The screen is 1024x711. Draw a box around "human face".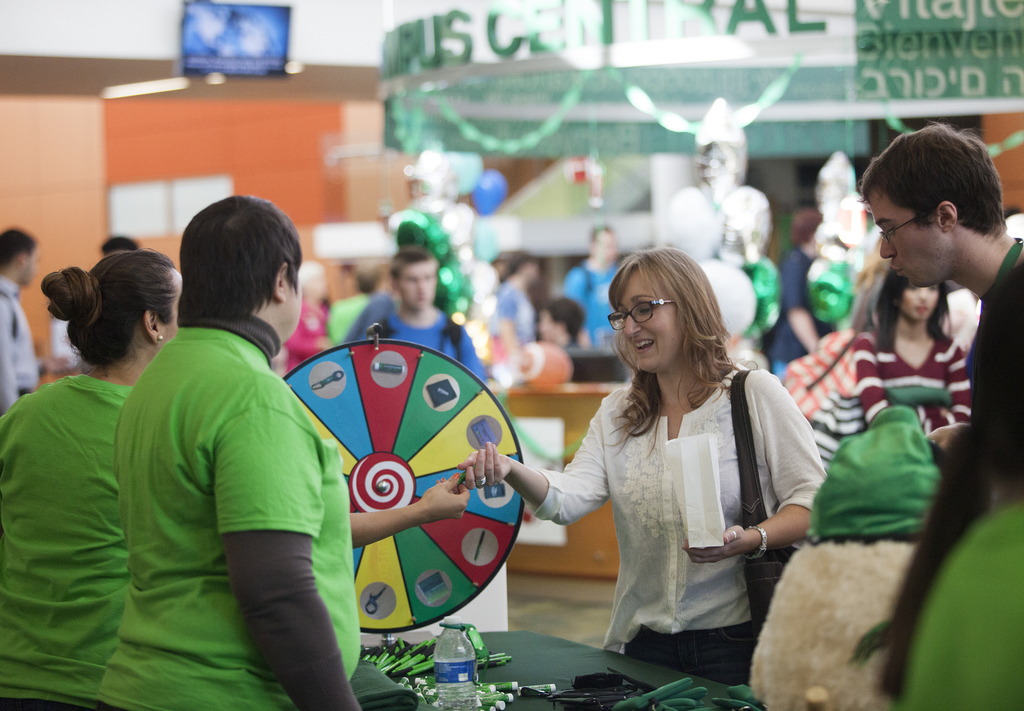
[x1=619, y1=275, x2=691, y2=373].
